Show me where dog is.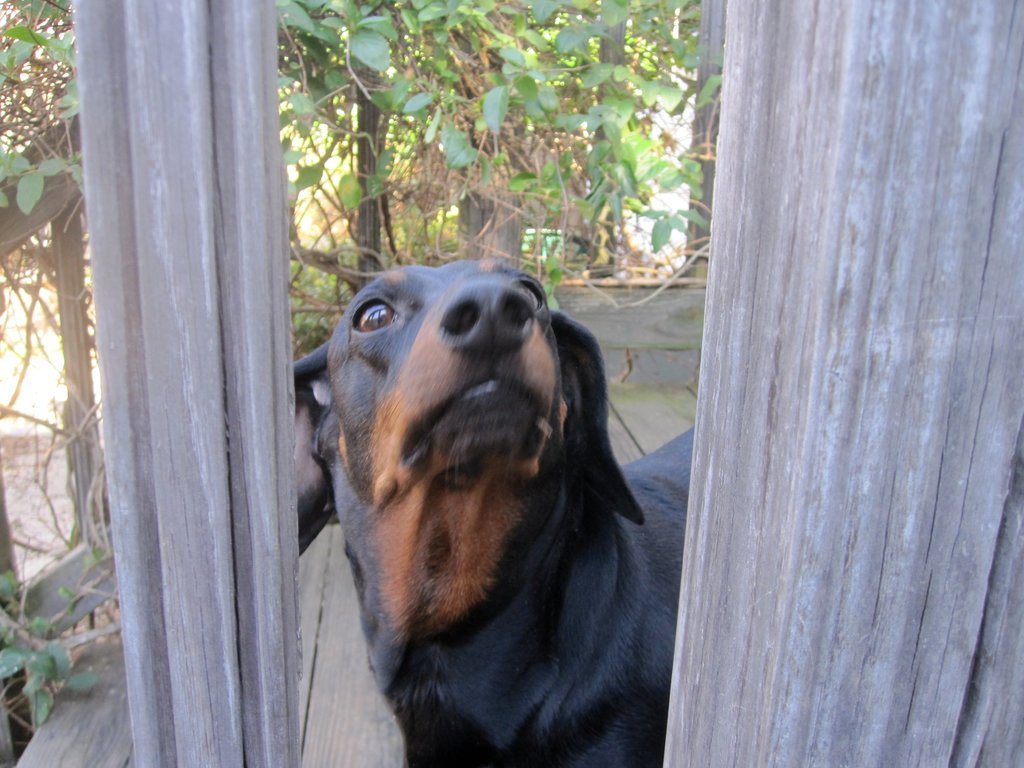
dog is at bbox=(295, 257, 697, 767).
